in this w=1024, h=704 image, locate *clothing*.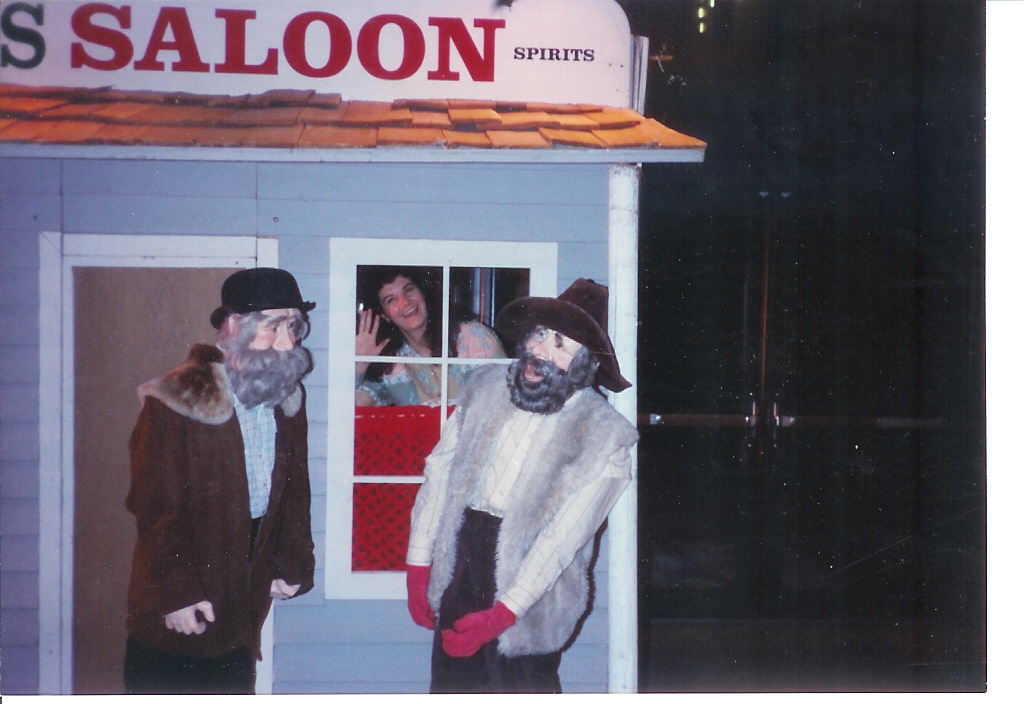
Bounding box: [360, 343, 511, 401].
